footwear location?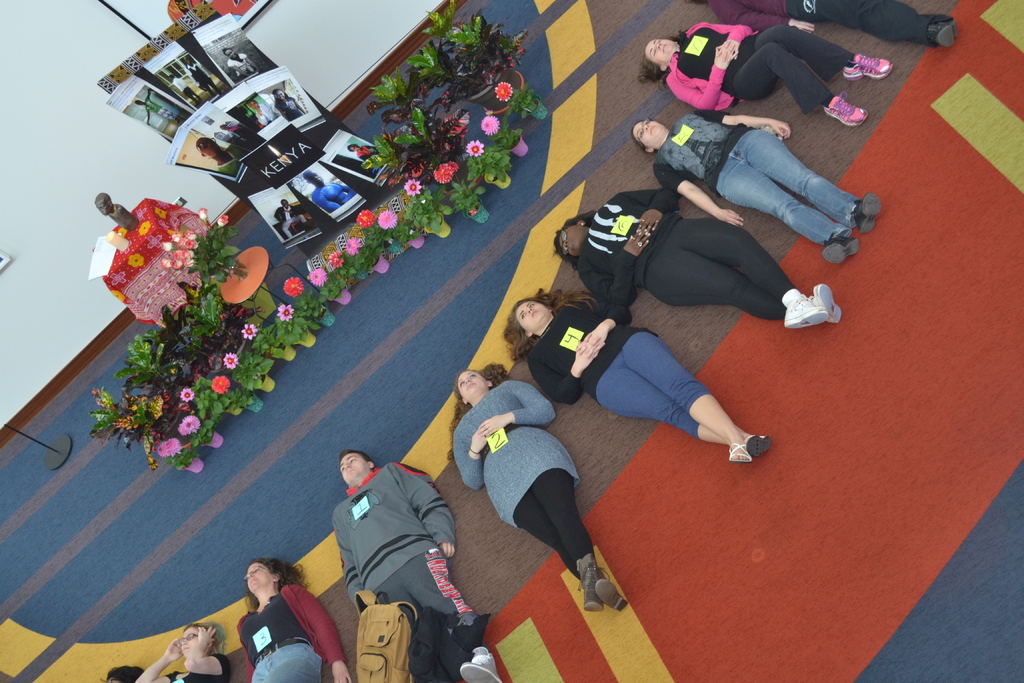
locate(595, 577, 628, 614)
